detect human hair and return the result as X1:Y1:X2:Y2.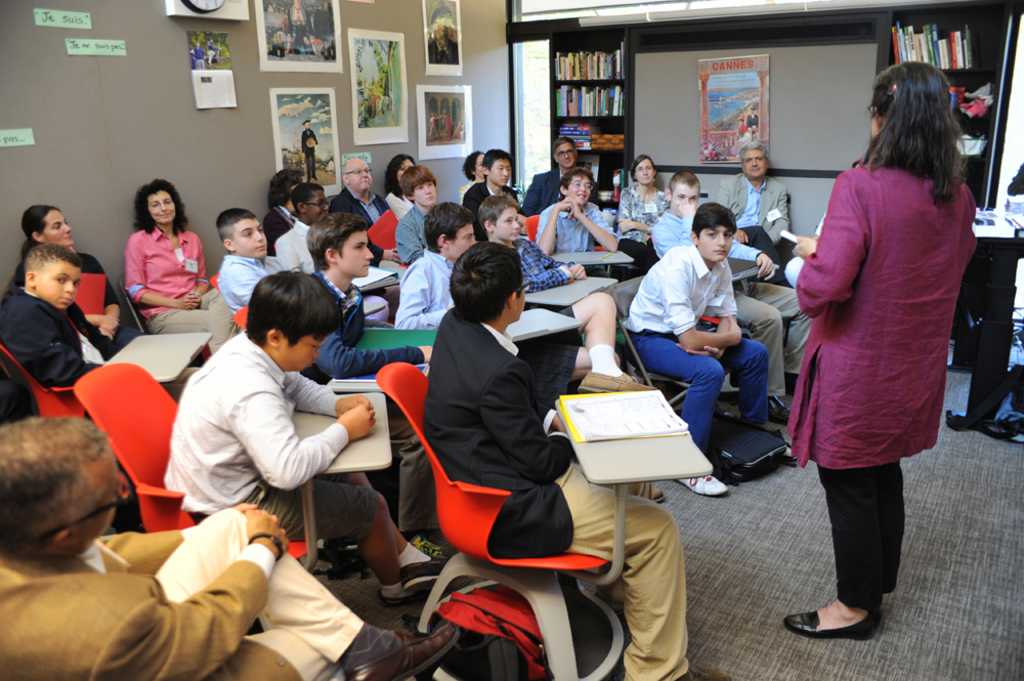
669:169:694:191.
